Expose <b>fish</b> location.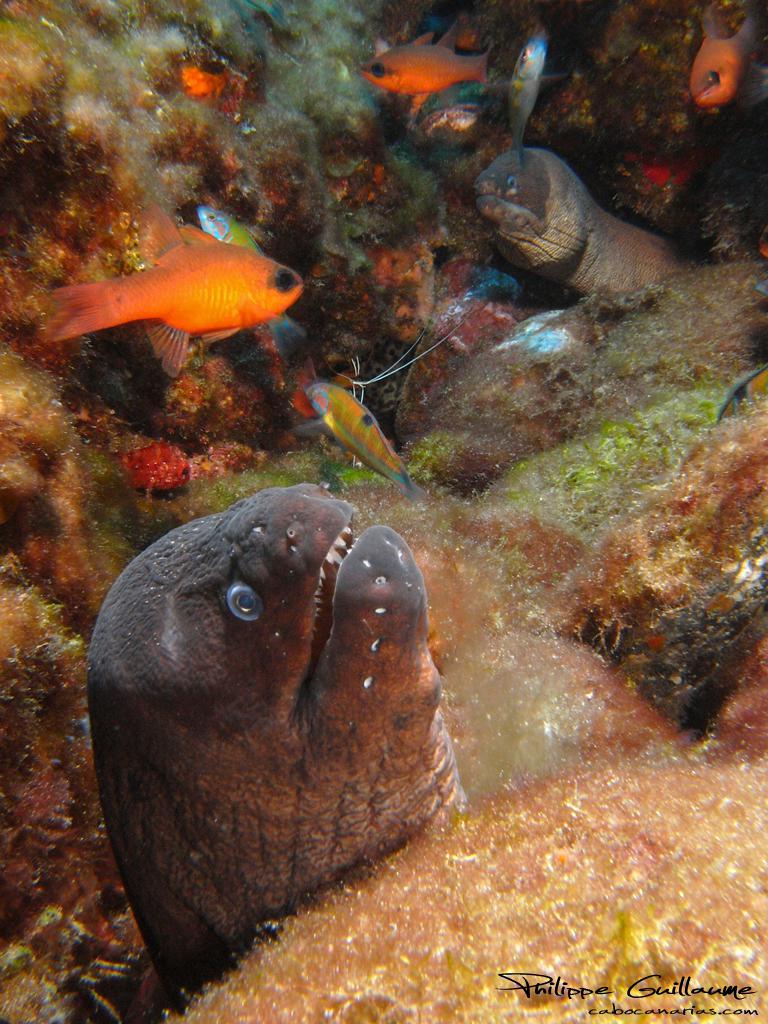
Exposed at [x1=303, y1=384, x2=433, y2=503].
